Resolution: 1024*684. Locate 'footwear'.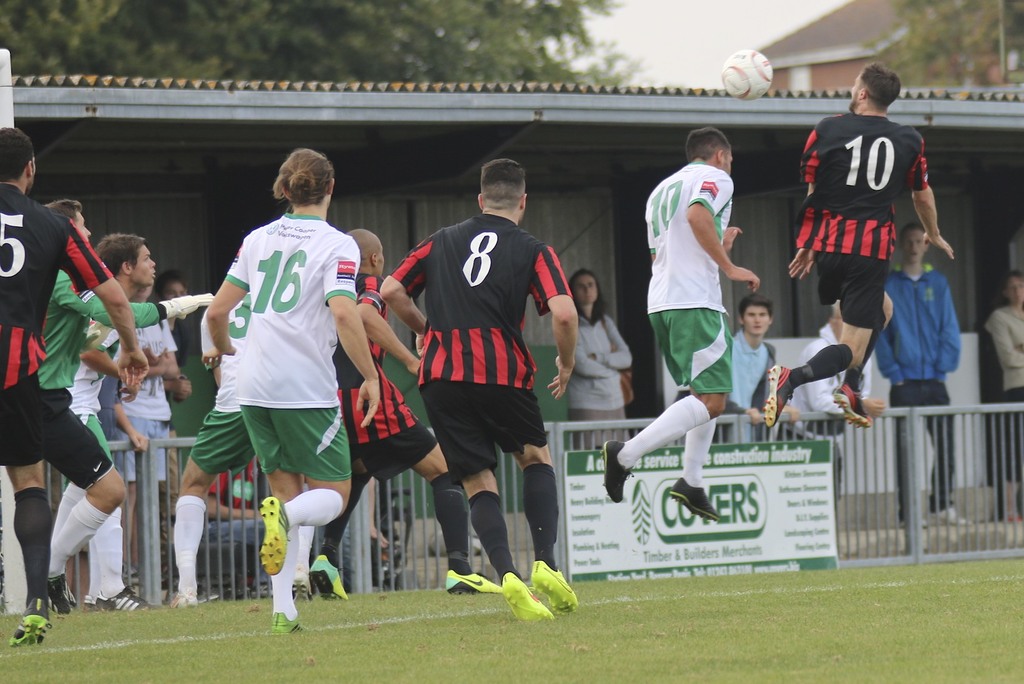
select_region(763, 362, 797, 429).
